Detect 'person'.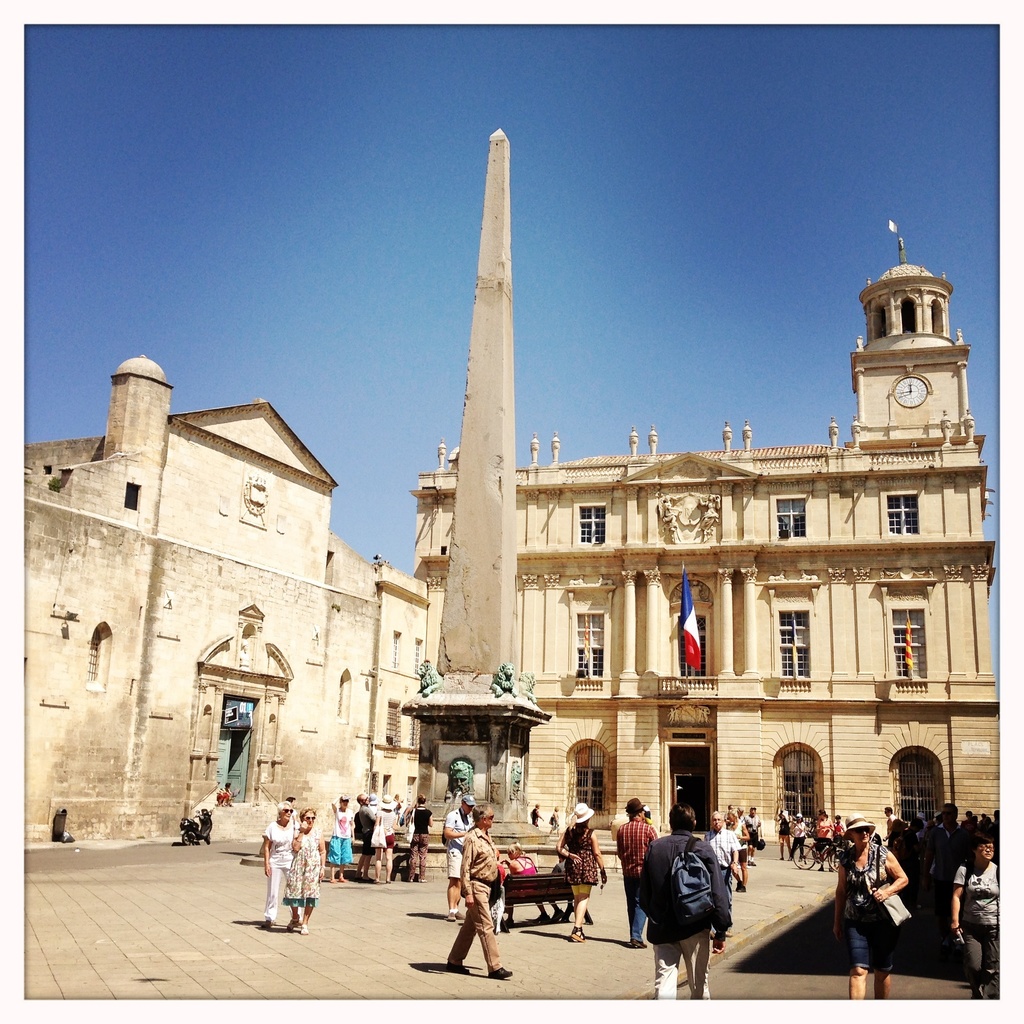
Detected at {"x1": 811, "y1": 803, "x2": 834, "y2": 868}.
